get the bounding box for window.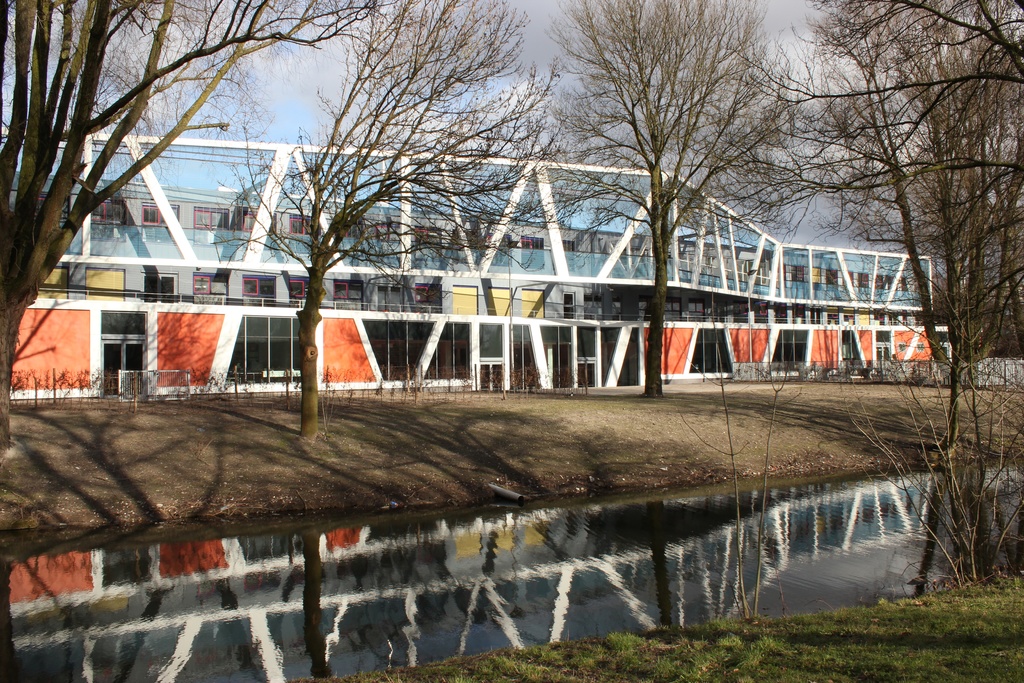
373,220,406,239.
